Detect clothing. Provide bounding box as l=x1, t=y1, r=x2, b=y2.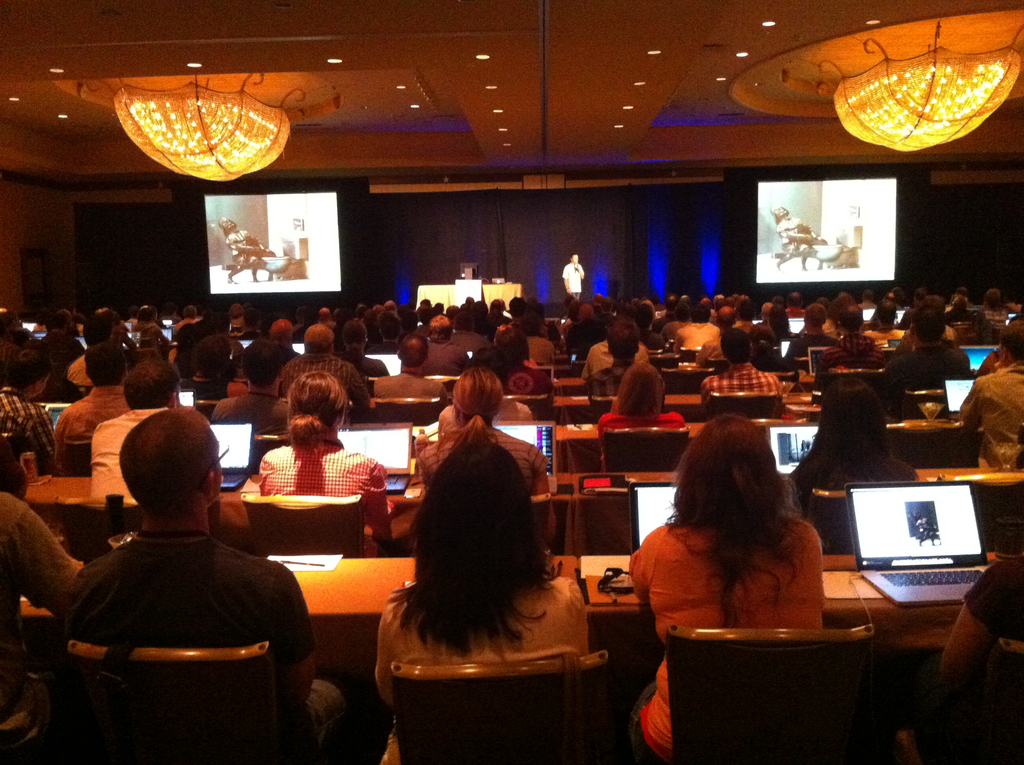
l=419, t=341, r=472, b=374.
